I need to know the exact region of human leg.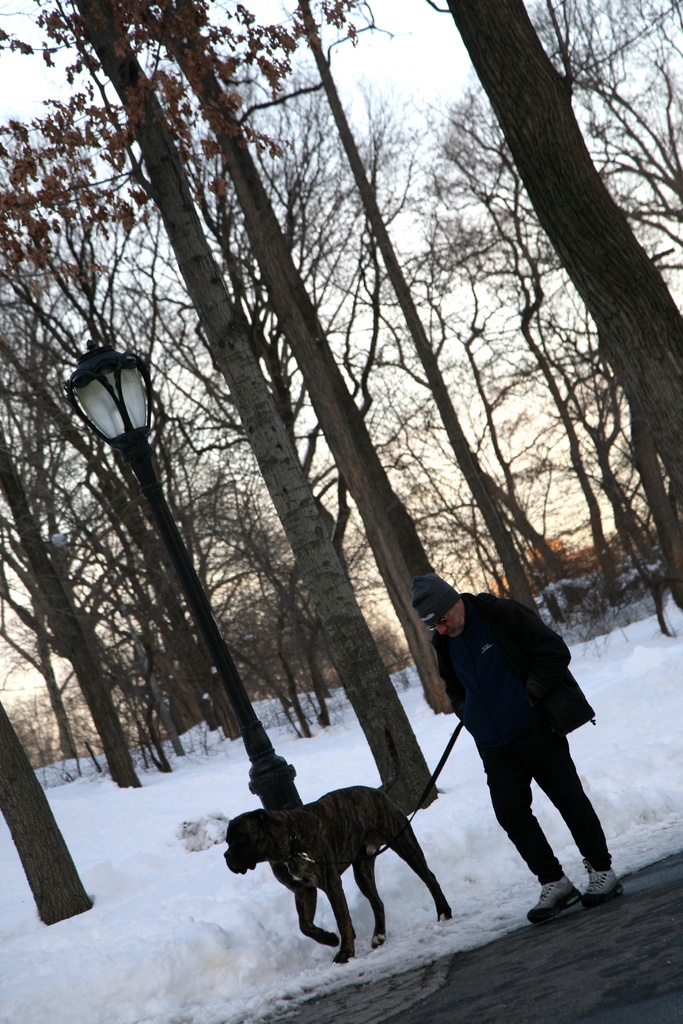
Region: x1=500, y1=767, x2=589, y2=922.
